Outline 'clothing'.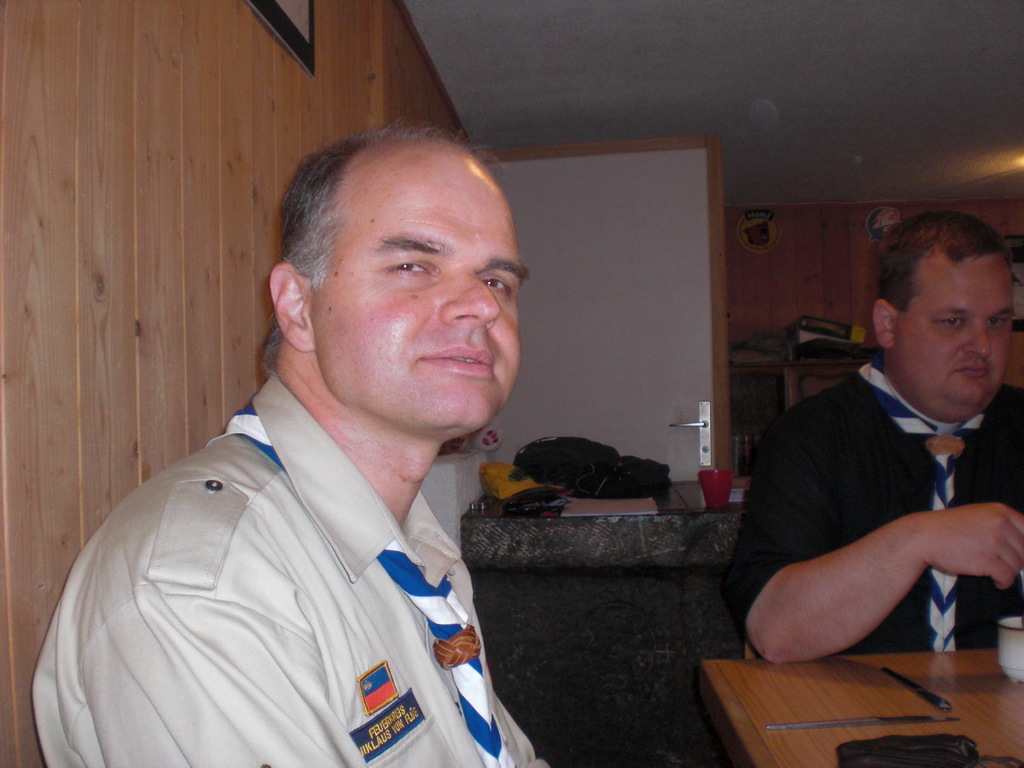
Outline: (726,356,1023,658).
